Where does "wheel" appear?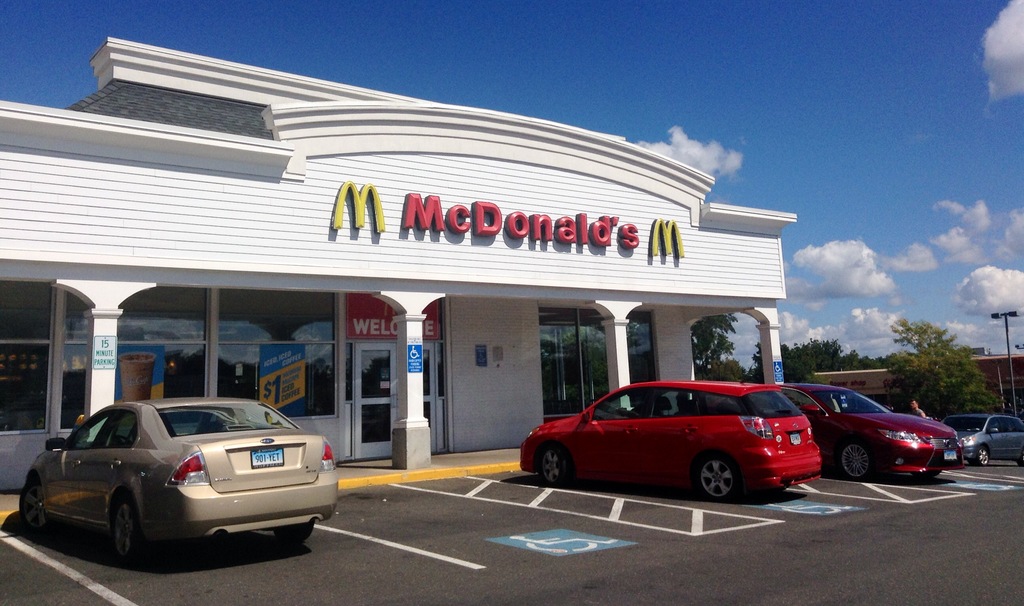
Appears at left=118, top=500, right=164, bottom=575.
